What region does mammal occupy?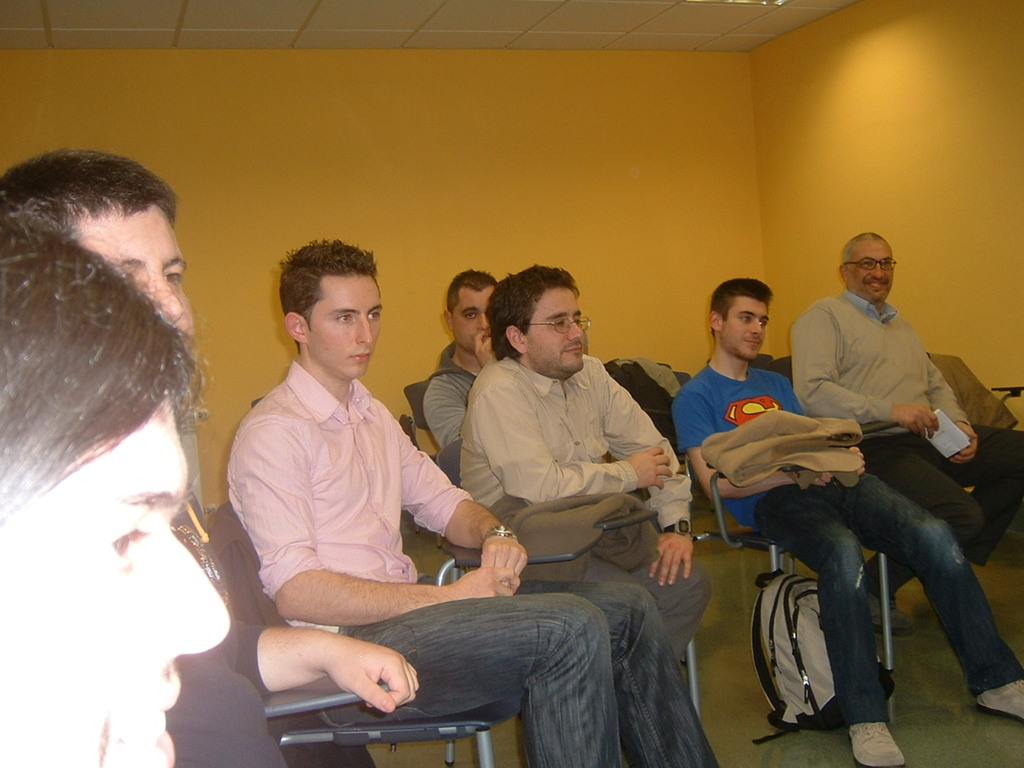
(x1=0, y1=185, x2=230, y2=767).
